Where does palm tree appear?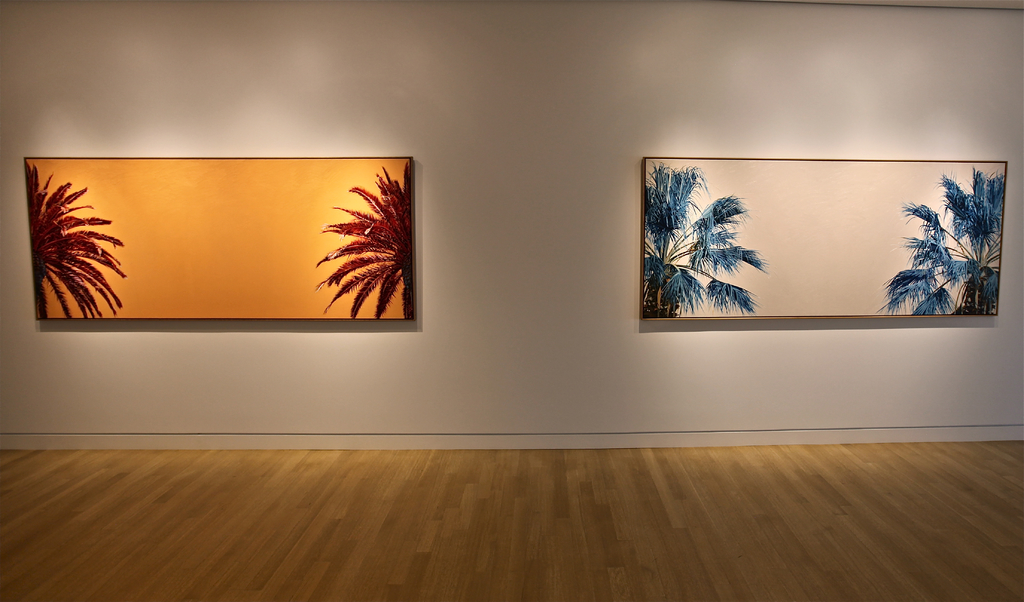
Appears at <bbox>288, 182, 402, 336</bbox>.
